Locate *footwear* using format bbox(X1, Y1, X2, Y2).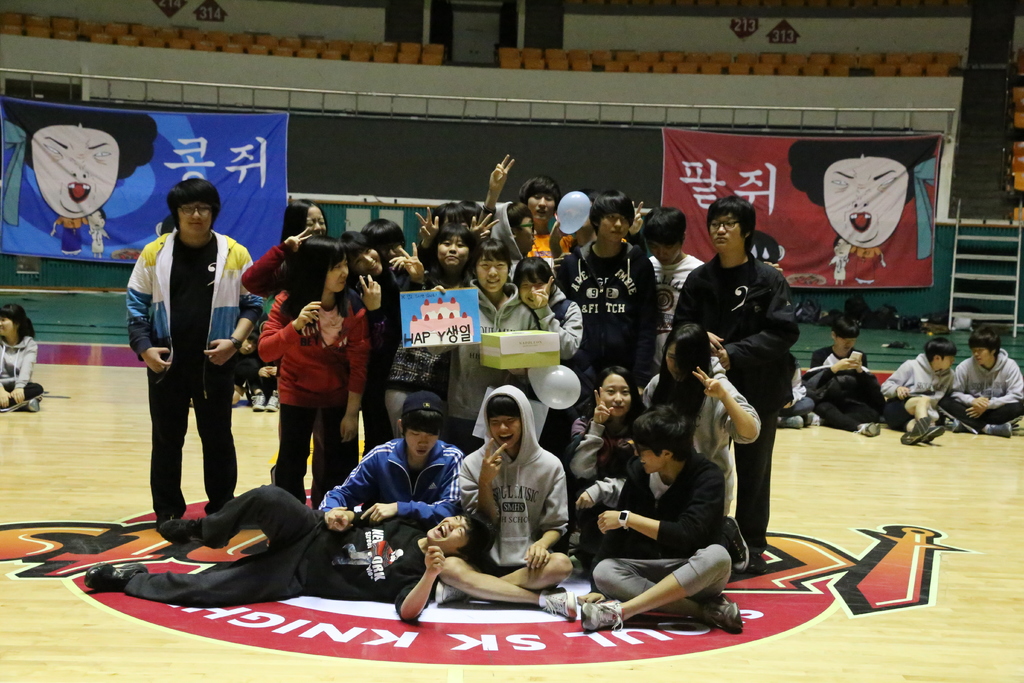
bbox(16, 399, 37, 413).
